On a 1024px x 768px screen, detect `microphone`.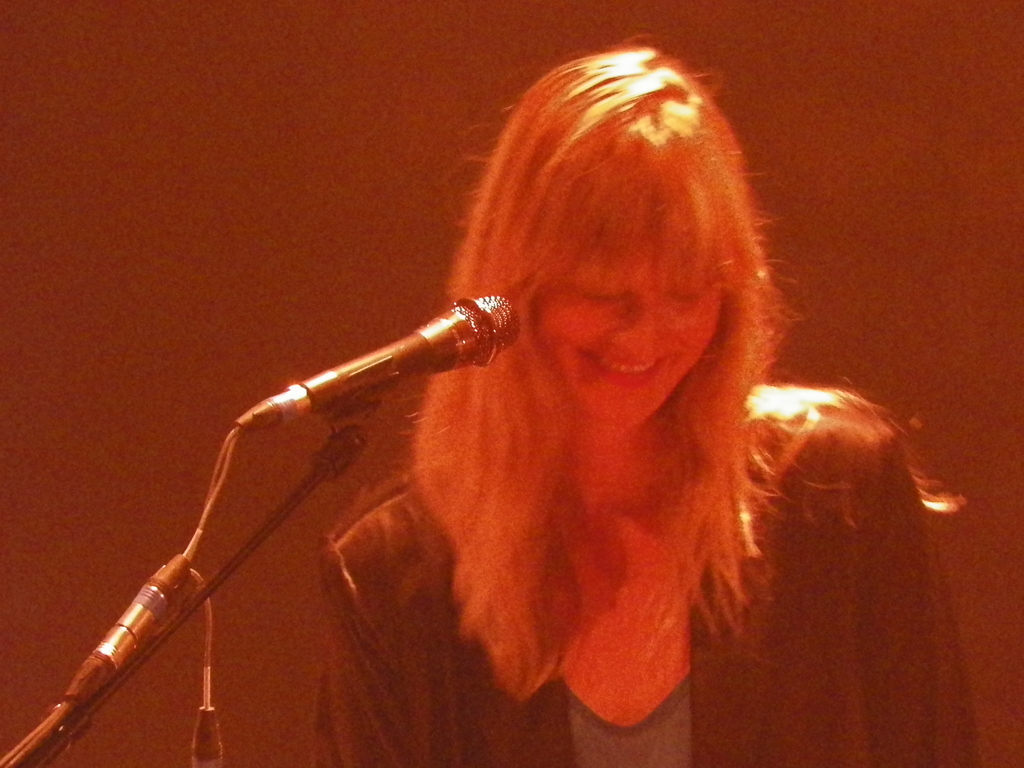
[left=223, top=288, right=521, bottom=430].
